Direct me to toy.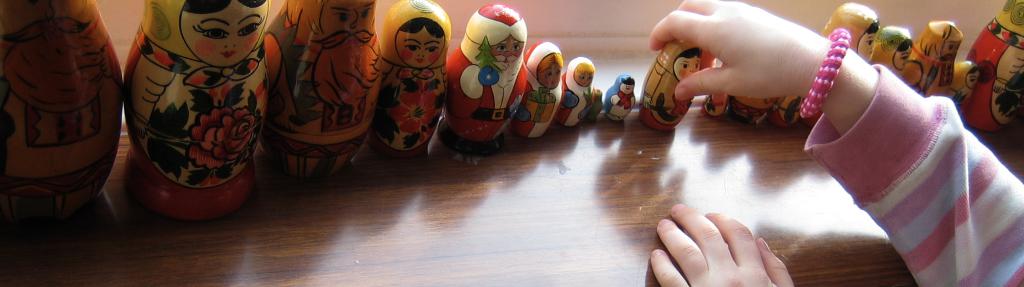
Direction: locate(260, 0, 378, 192).
